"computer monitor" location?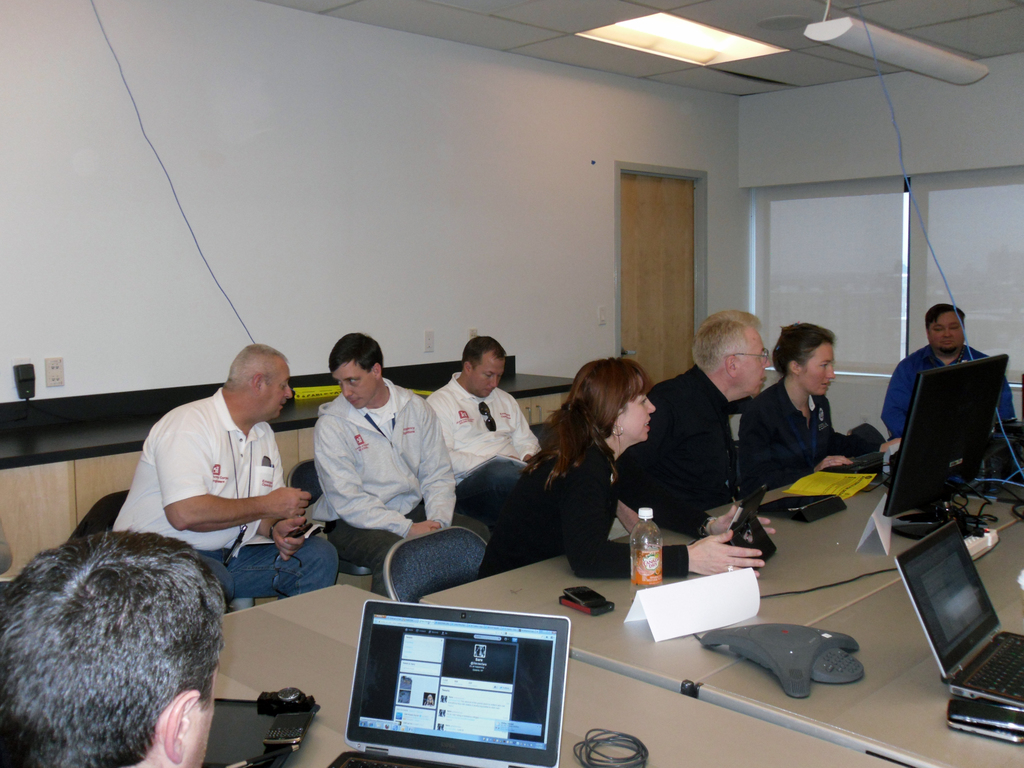
{"x1": 337, "y1": 600, "x2": 592, "y2": 760}
